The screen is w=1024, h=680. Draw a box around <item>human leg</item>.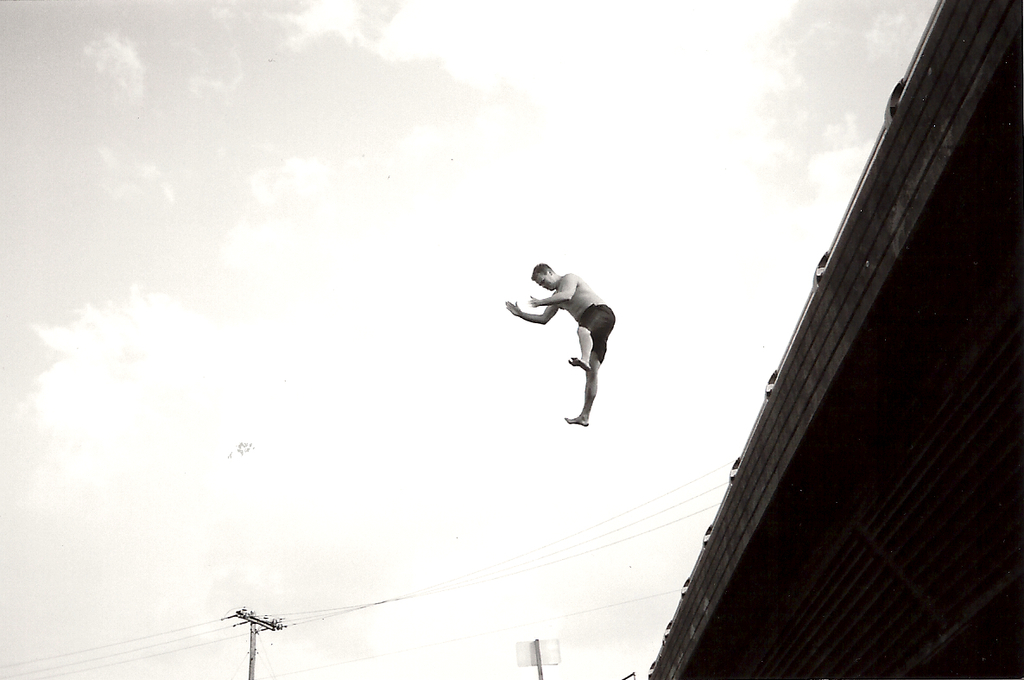
{"x1": 568, "y1": 302, "x2": 619, "y2": 372}.
